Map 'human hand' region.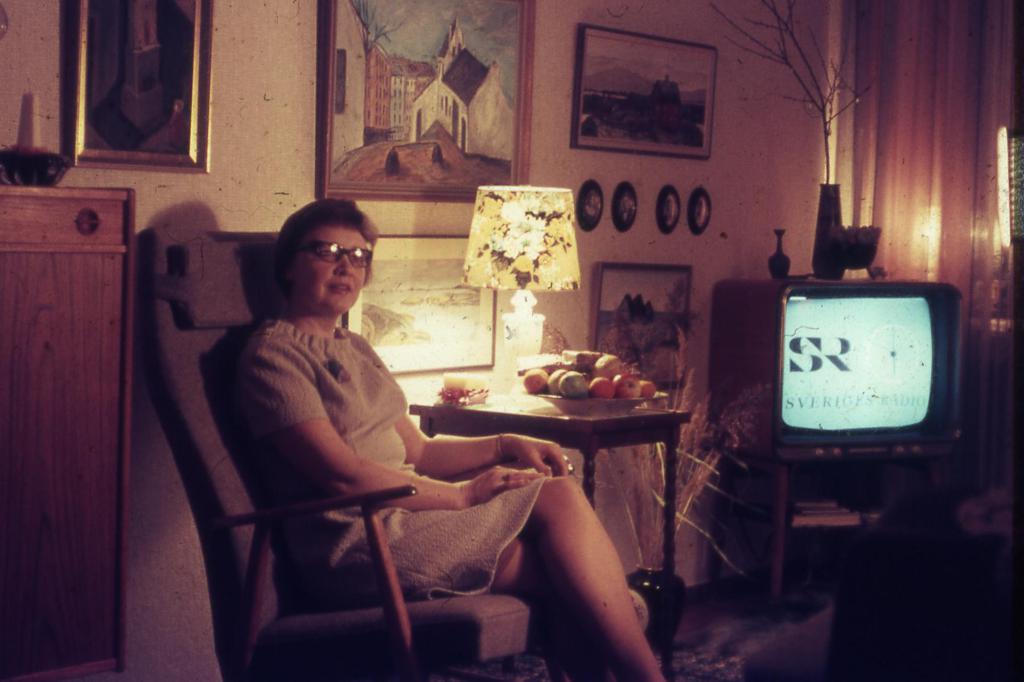
Mapped to detection(508, 432, 572, 480).
